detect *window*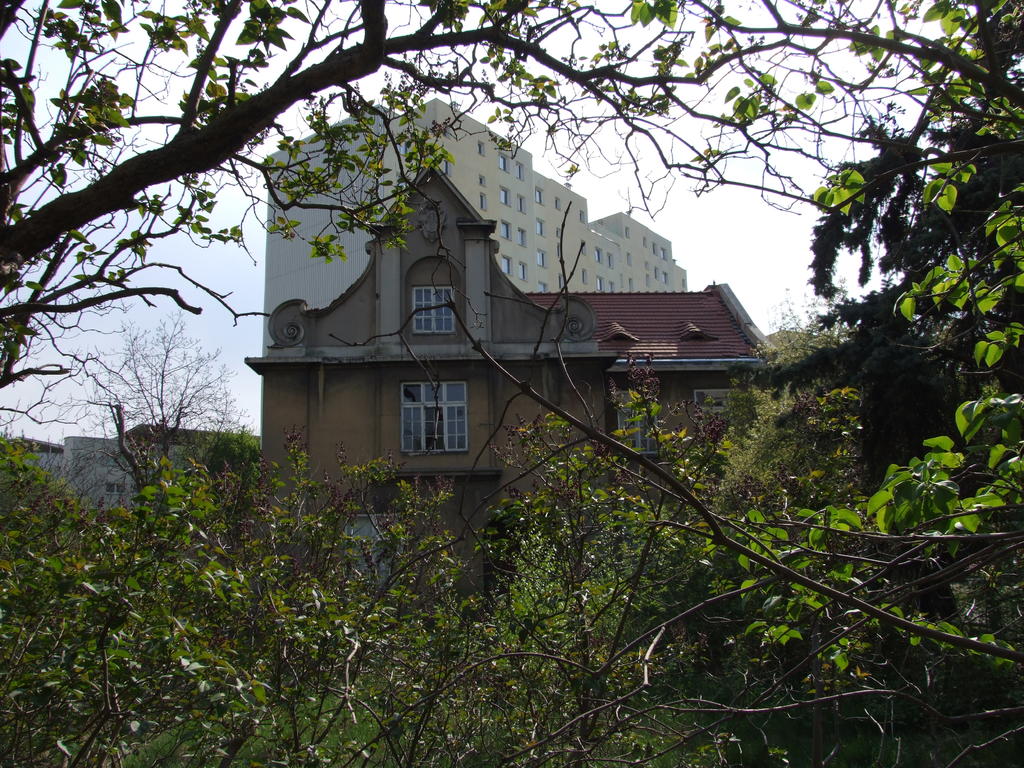
box(534, 220, 545, 233)
